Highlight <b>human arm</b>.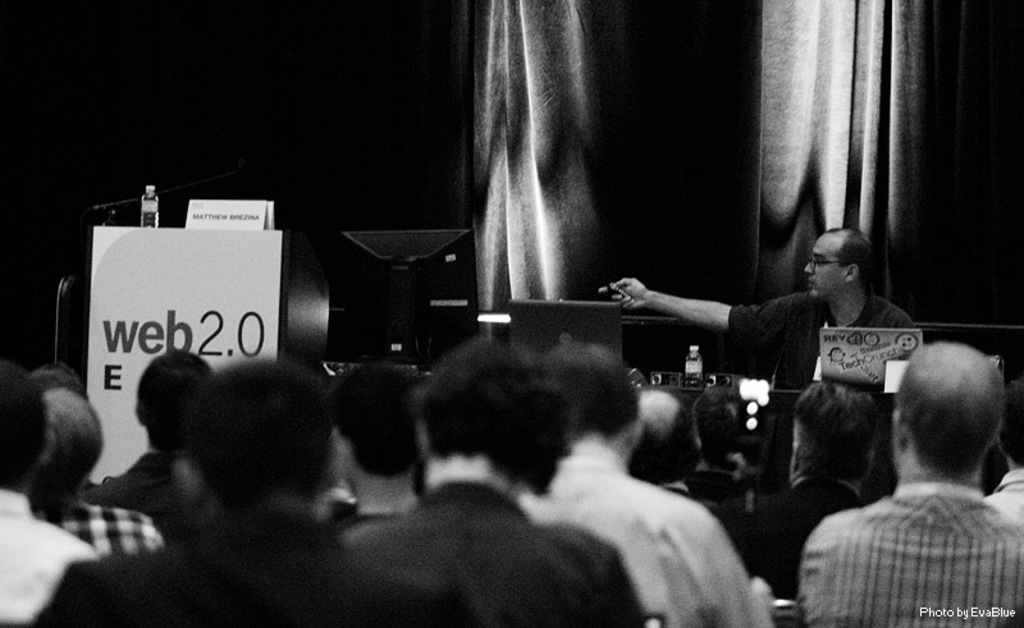
Highlighted region: rect(599, 542, 653, 627).
